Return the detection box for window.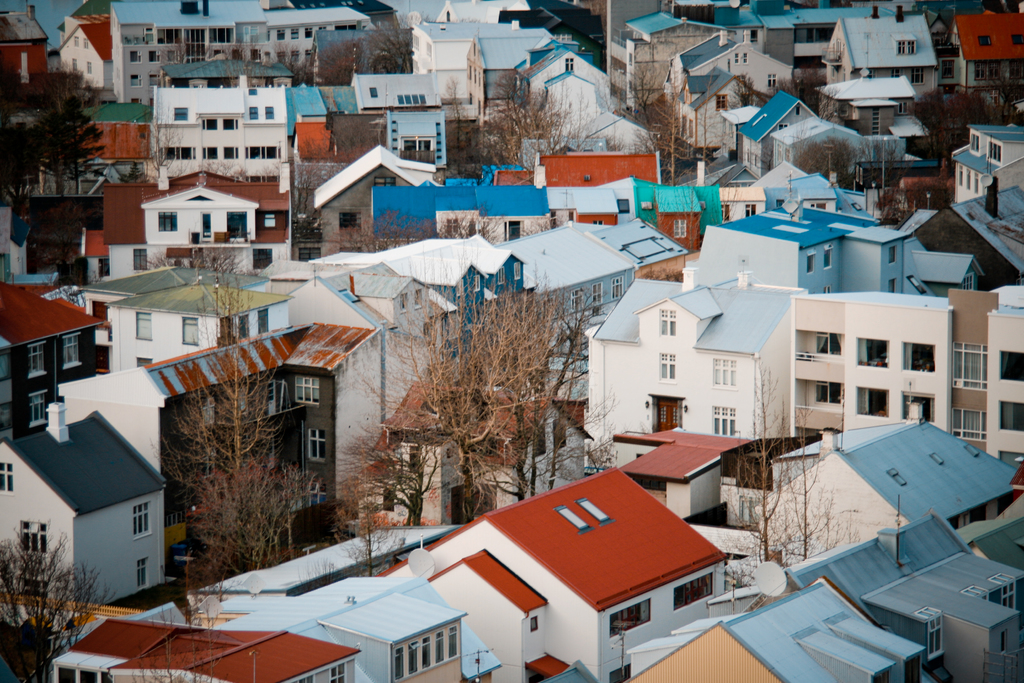
806:252:815:273.
